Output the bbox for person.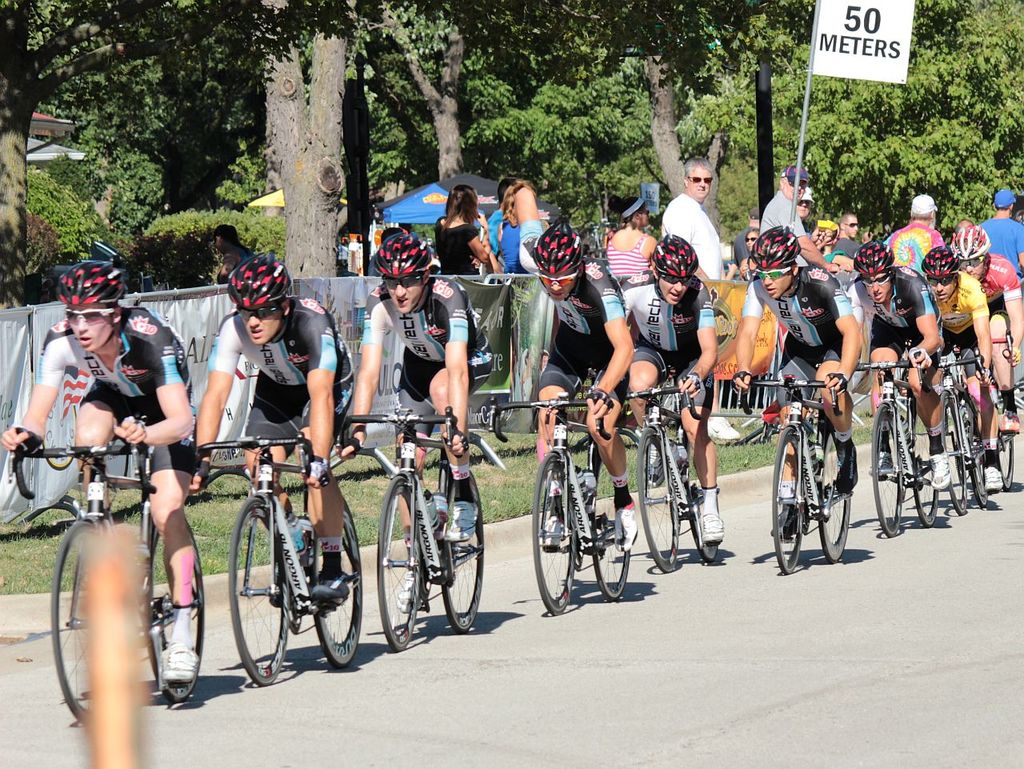
757, 160, 842, 277.
